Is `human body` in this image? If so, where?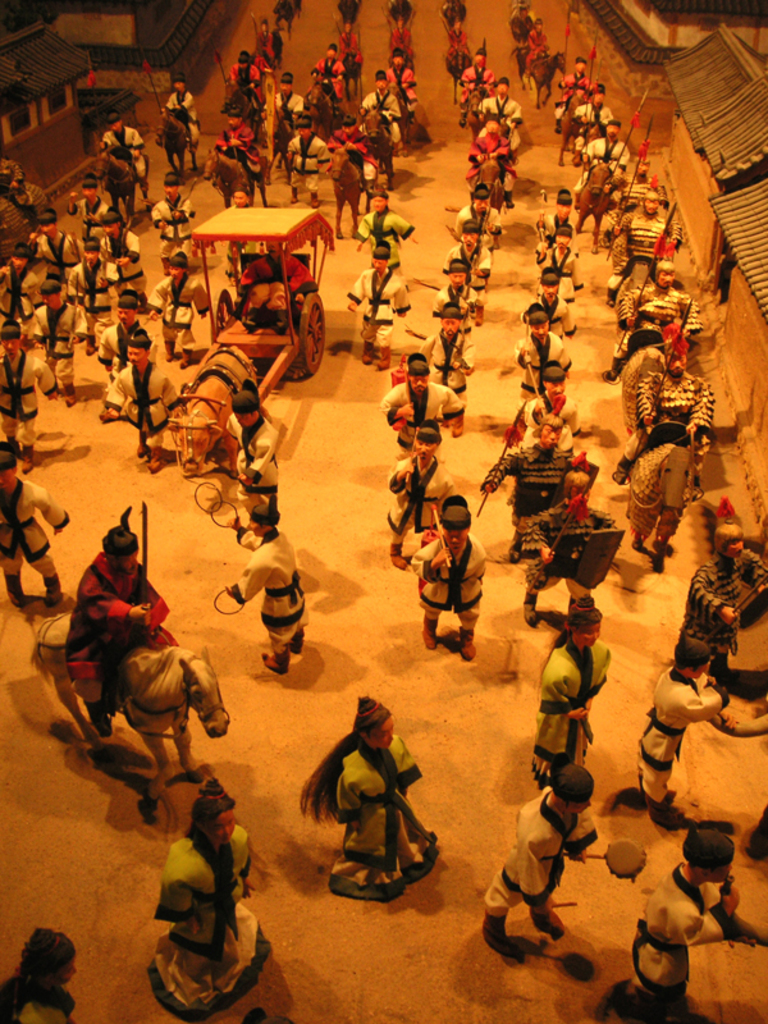
Yes, at locate(637, 669, 736, 815).
